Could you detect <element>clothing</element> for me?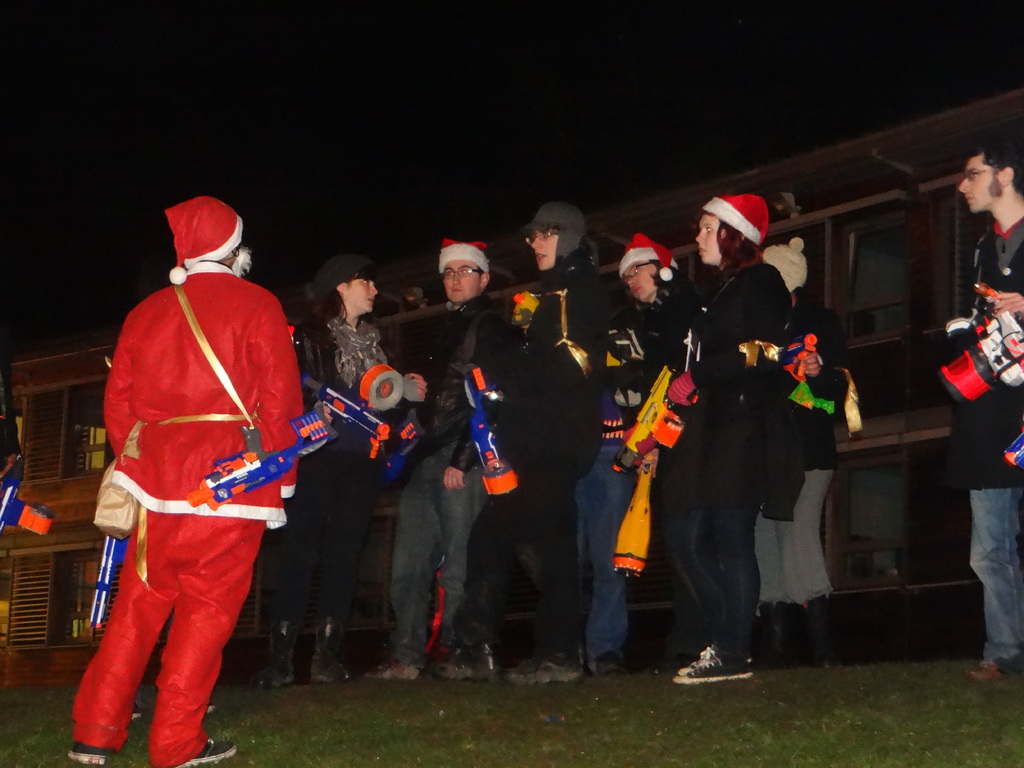
Detection result: 273 319 379 646.
